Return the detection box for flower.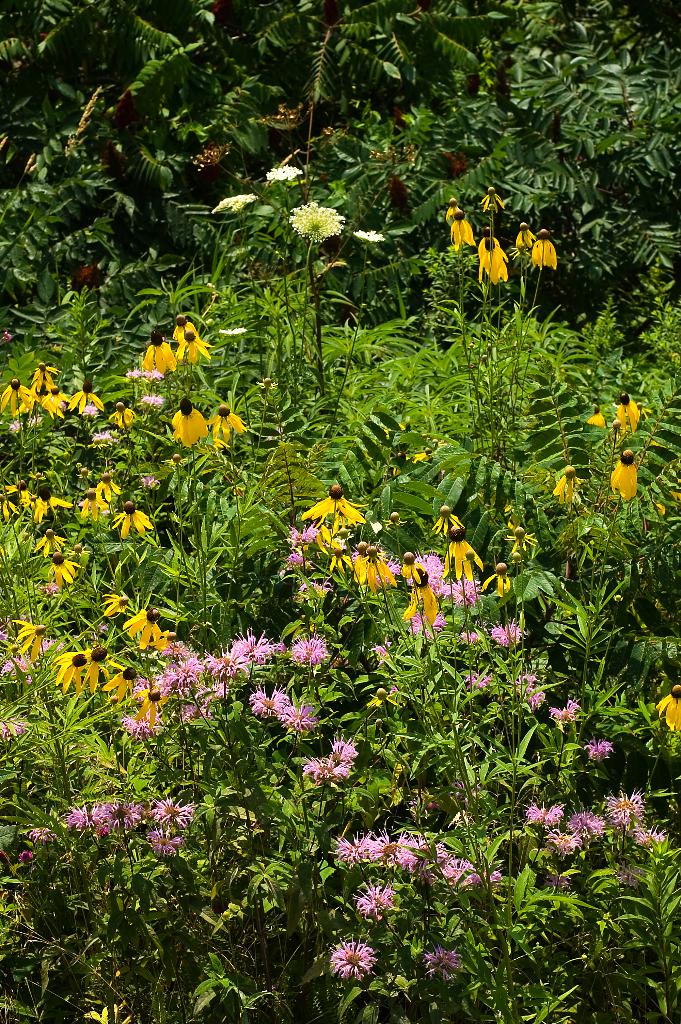
(614,447,643,500).
